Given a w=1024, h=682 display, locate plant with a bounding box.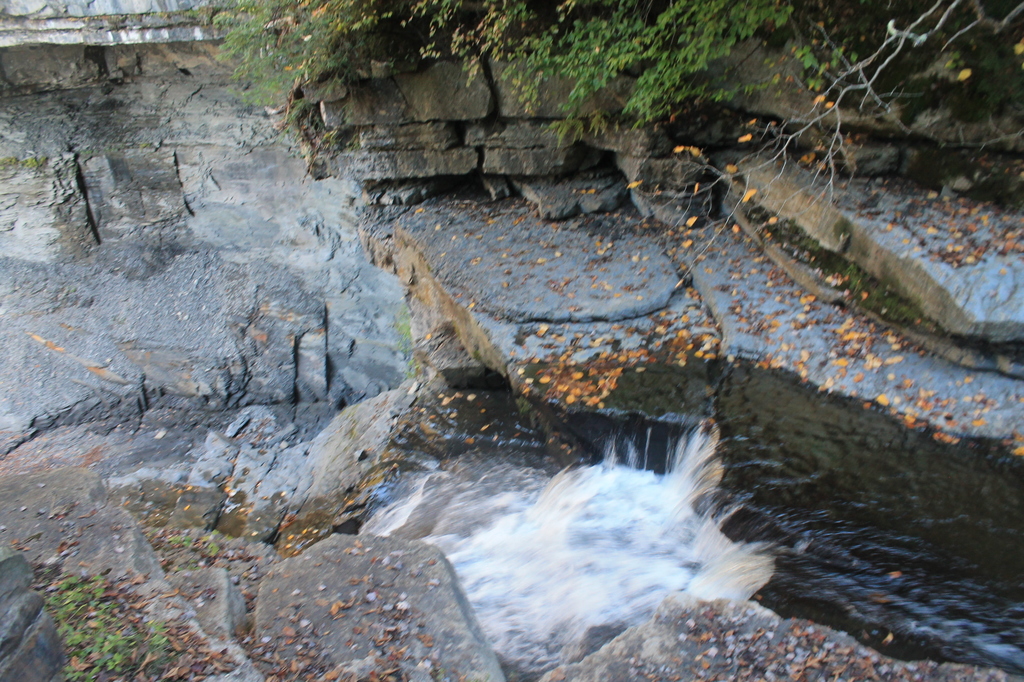
Located: <box>166,530,223,556</box>.
